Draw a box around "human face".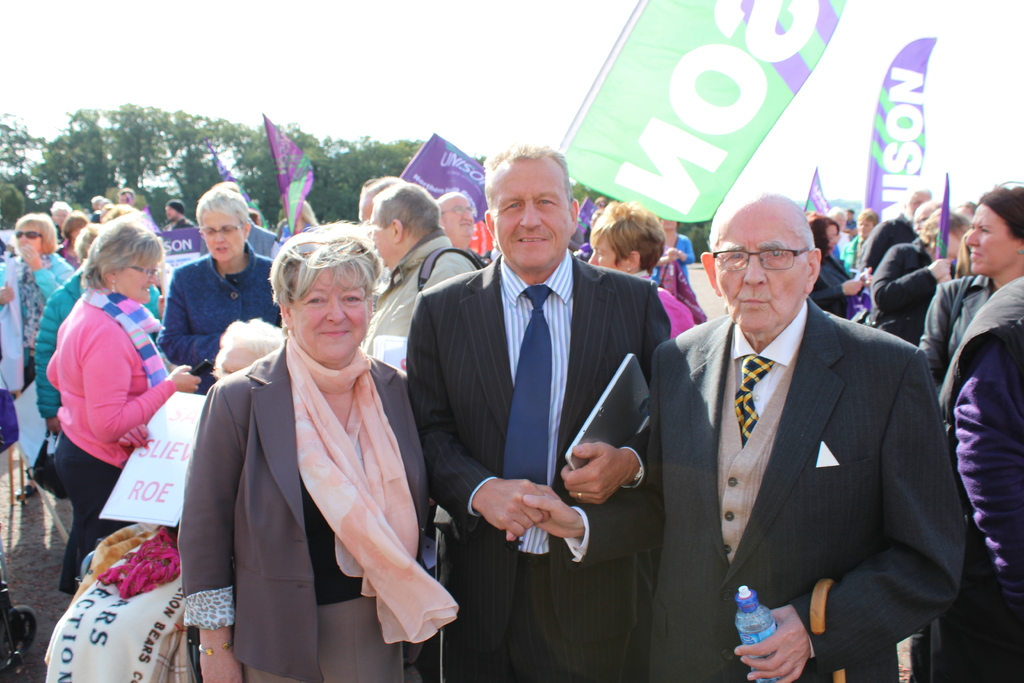
[490,158,574,274].
